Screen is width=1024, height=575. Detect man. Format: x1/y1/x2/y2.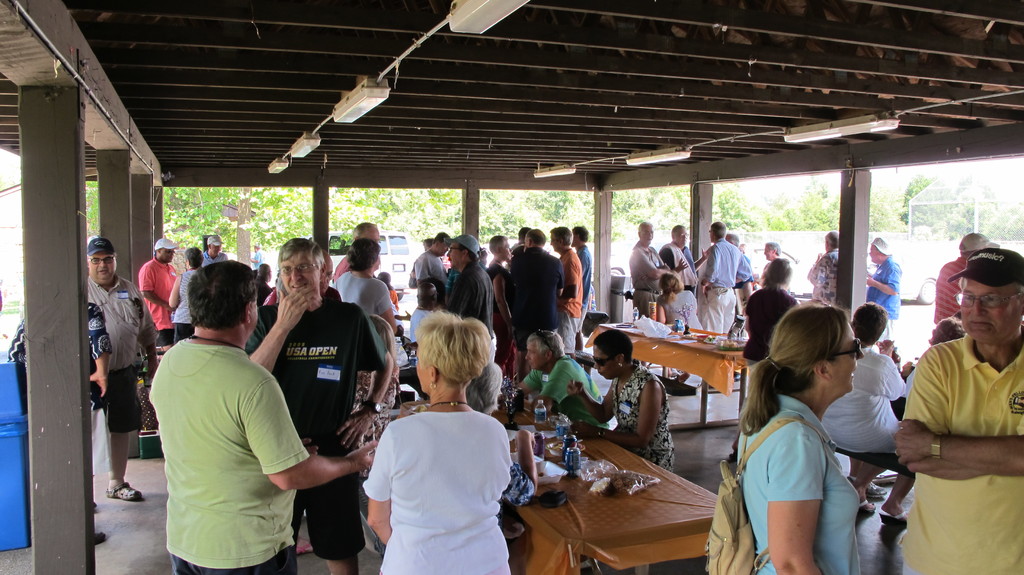
490/228/564/399.
